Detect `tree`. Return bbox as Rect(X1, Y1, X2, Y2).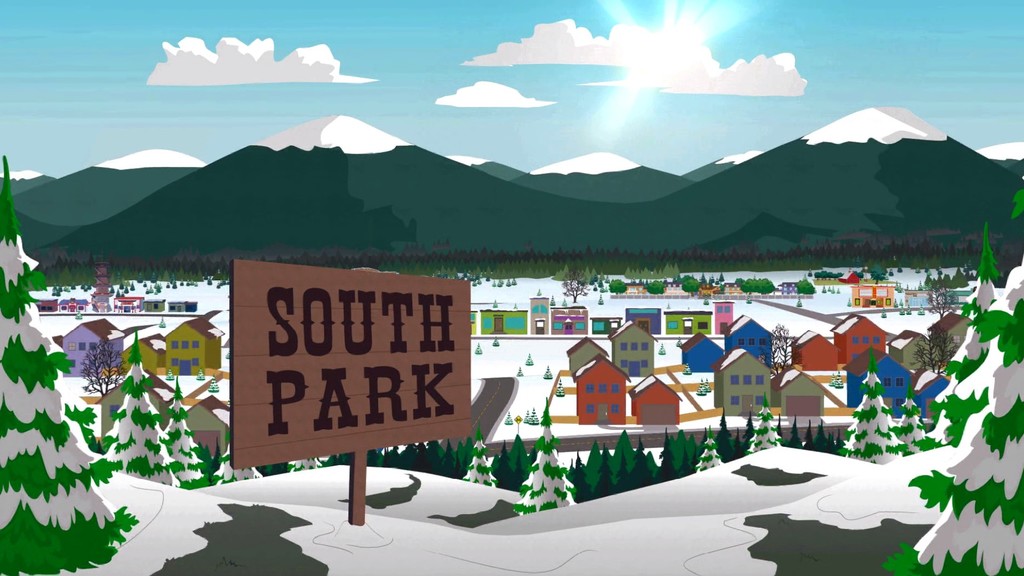
Rect(512, 403, 573, 517).
